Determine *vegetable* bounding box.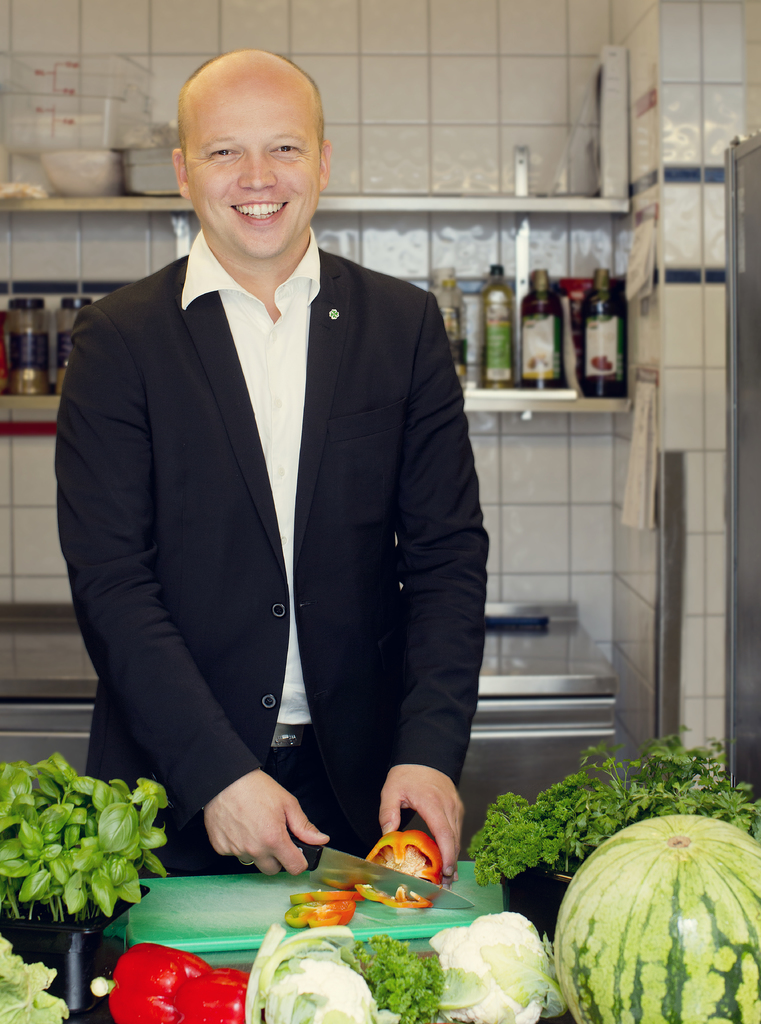
Determined: [x1=277, y1=900, x2=358, y2=932].
